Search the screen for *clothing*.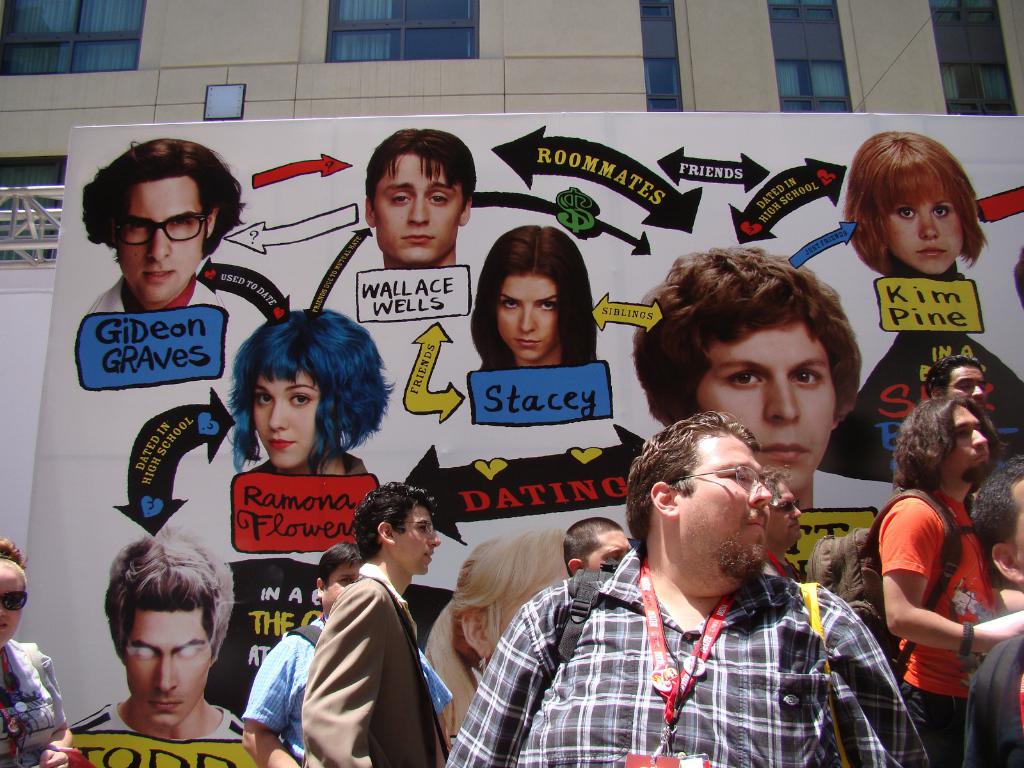
Found at box(303, 564, 445, 767).
